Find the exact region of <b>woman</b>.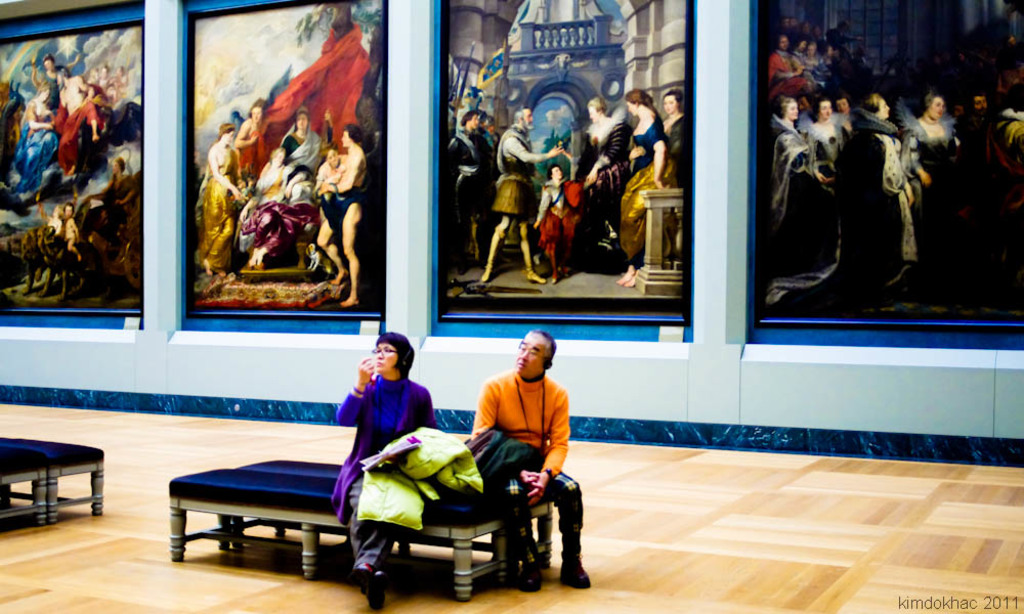
Exact region: detection(16, 85, 58, 201).
